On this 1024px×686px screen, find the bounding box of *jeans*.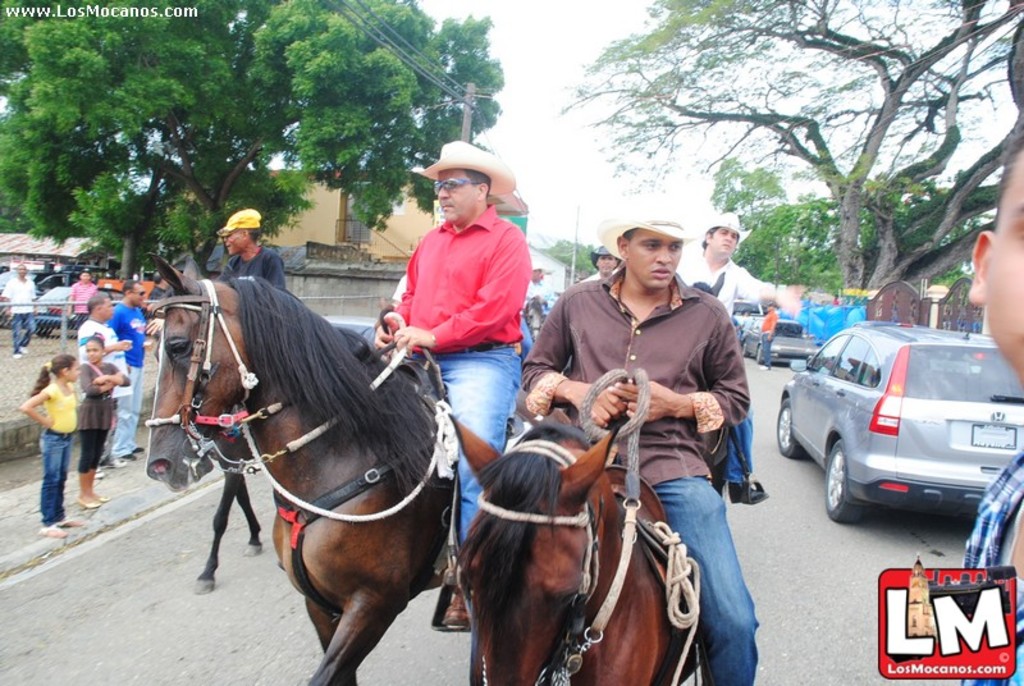
Bounding box: BBox(40, 429, 68, 520).
